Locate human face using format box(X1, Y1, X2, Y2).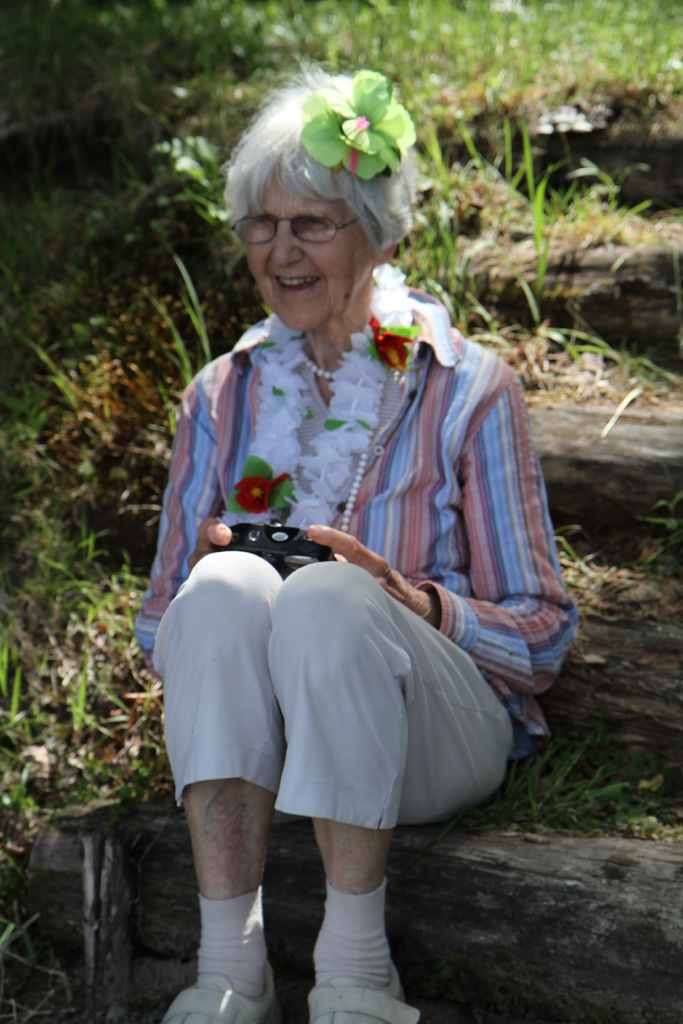
box(242, 145, 377, 337).
